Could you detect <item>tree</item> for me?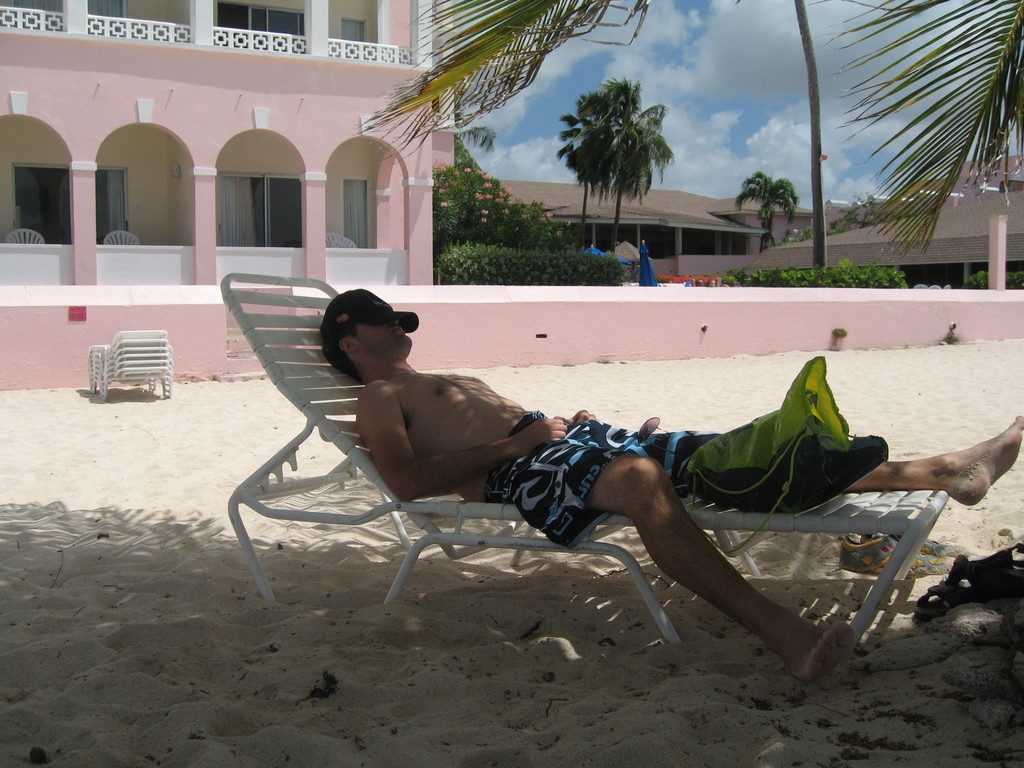
Detection result: bbox=(452, 94, 499, 166).
